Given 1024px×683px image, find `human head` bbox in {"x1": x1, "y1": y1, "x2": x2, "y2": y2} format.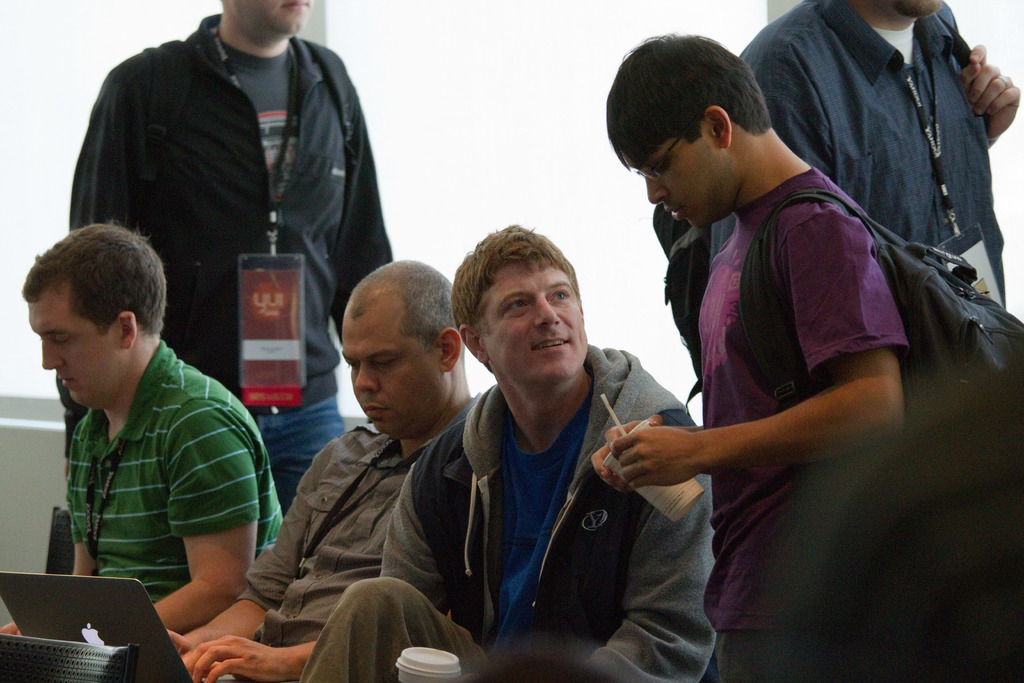
{"x1": 607, "y1": 26, "x2": 767, "y2": 223}.
